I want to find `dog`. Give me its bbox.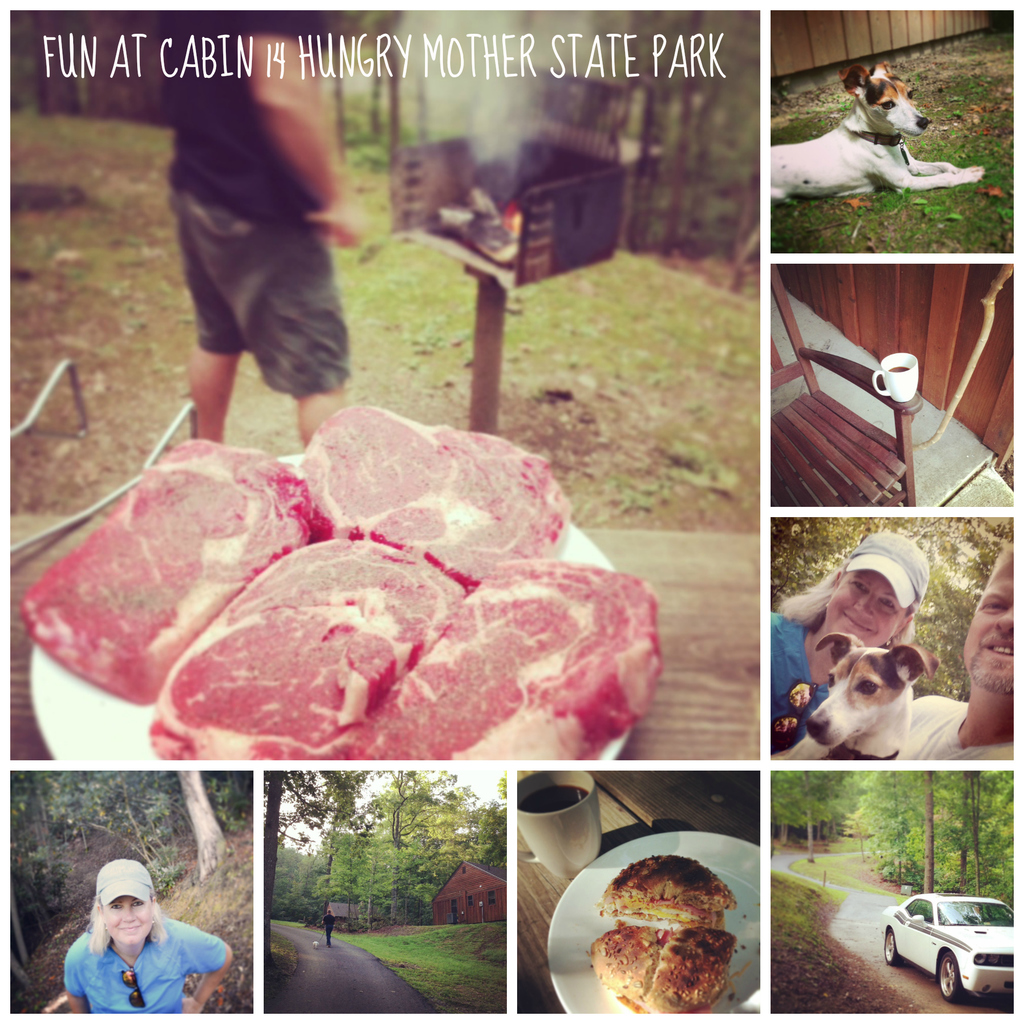
(x1=769, y1=630, x2=934, y2=758).
